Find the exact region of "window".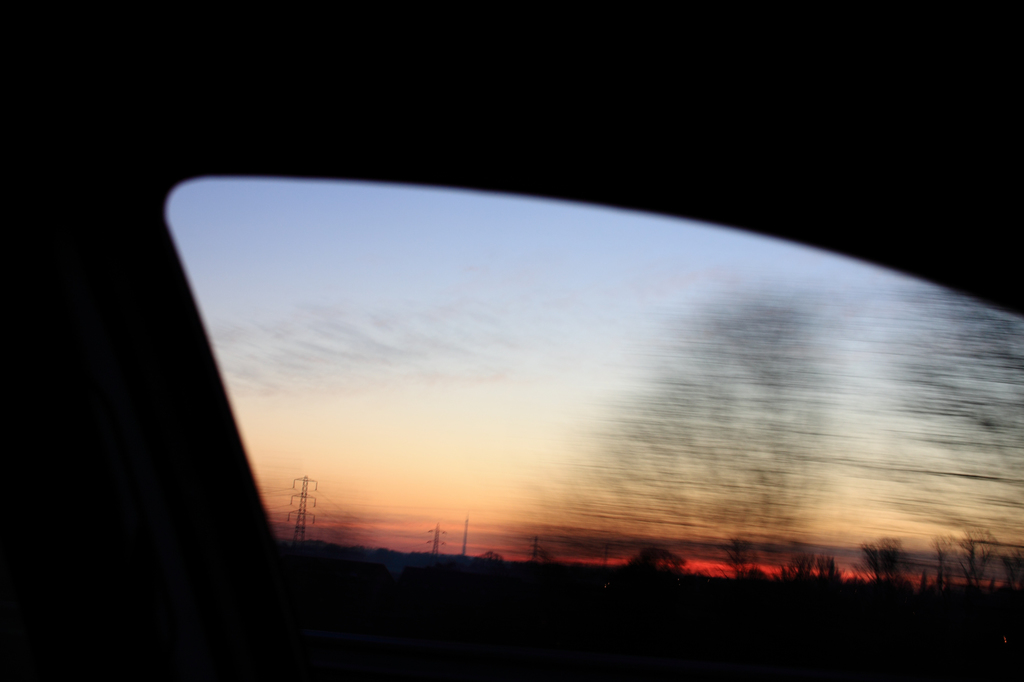
Exact region: box=[155, 168, 935, 638].
